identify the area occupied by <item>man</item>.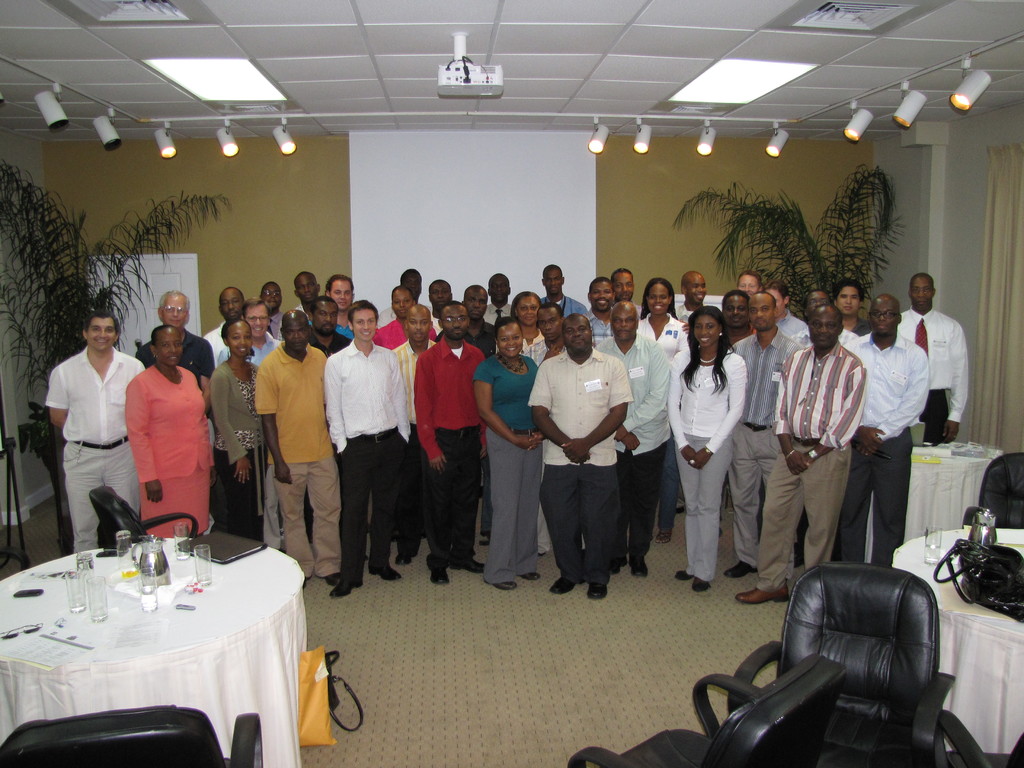
Area: <box>842,292,928,563</box>.
